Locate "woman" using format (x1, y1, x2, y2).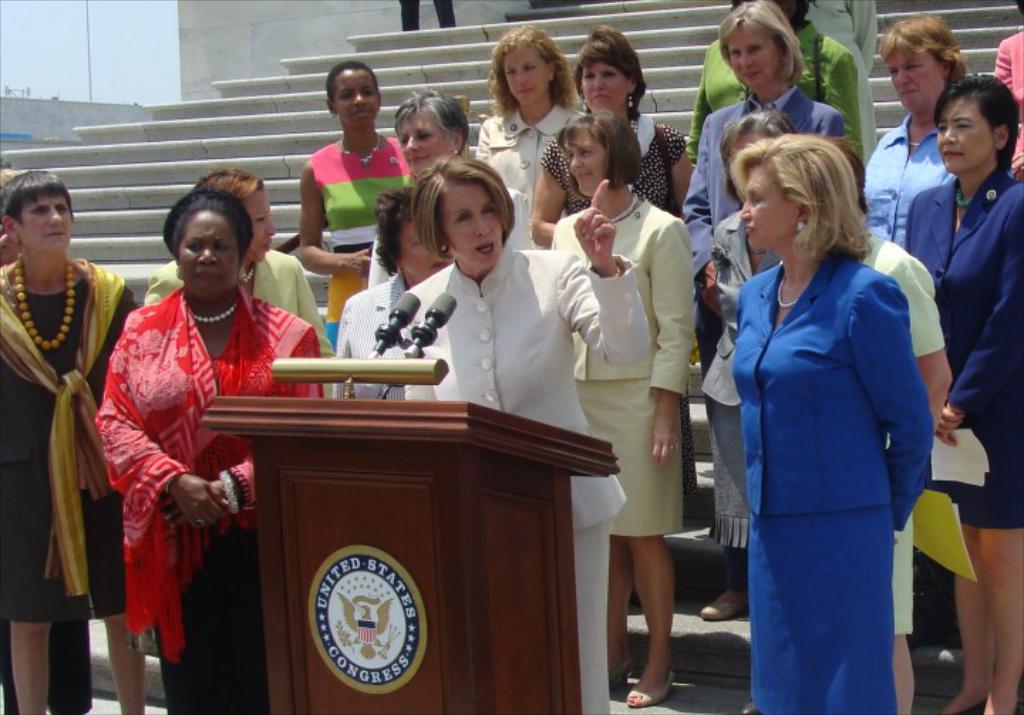
(319, 168, 468, 409).
